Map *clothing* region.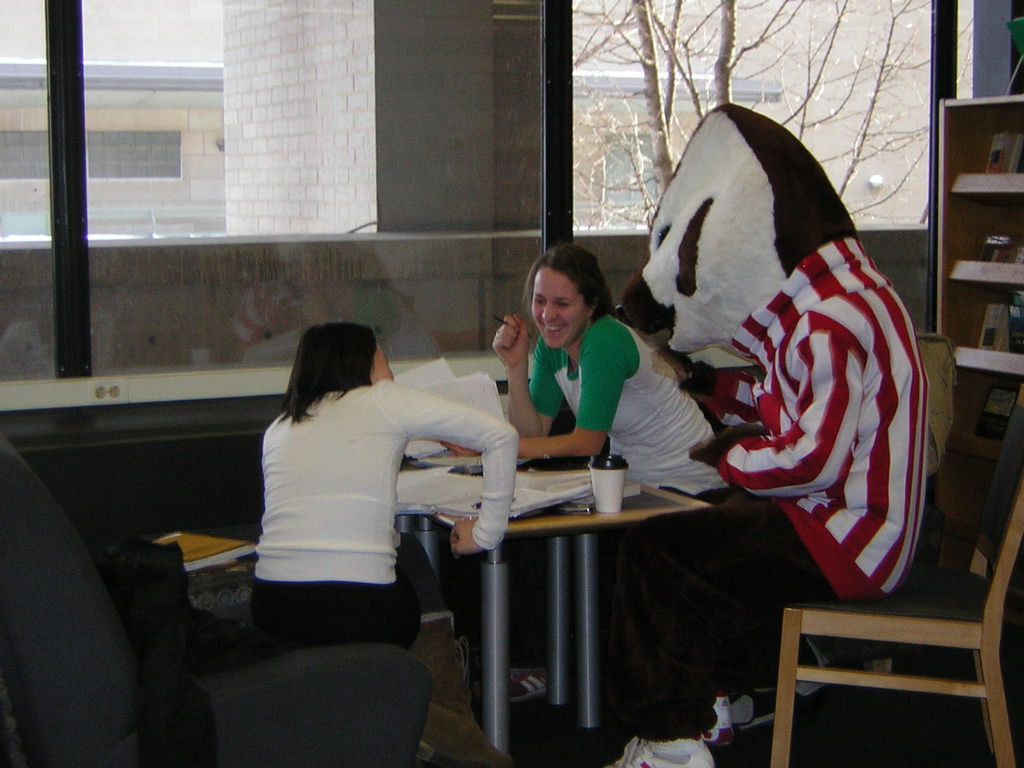
Mapped to [left=600, top=224, right=918, bottom=733].
